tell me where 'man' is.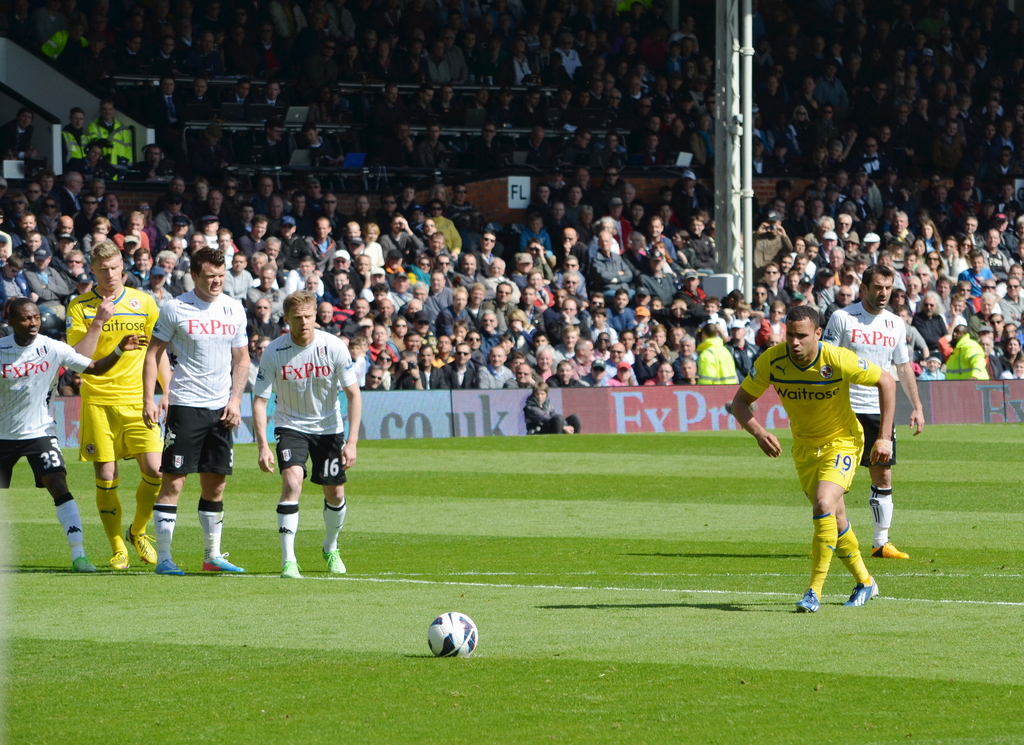
'man' is at x1=876, y1=249, x2=912, y2=294.
